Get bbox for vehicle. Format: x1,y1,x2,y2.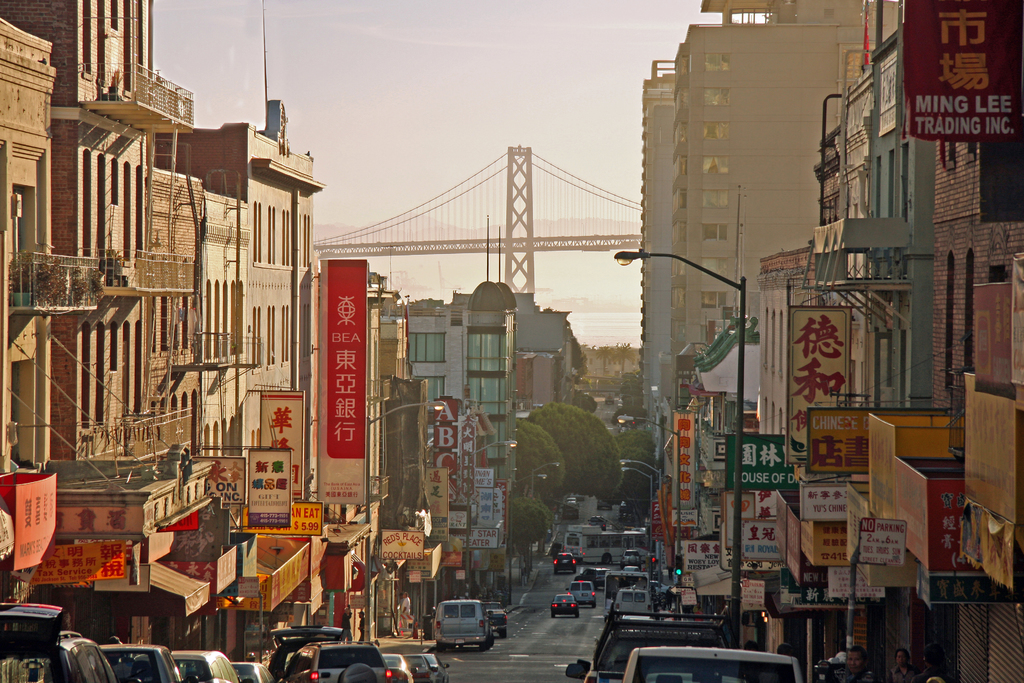
614,586,653,618.
